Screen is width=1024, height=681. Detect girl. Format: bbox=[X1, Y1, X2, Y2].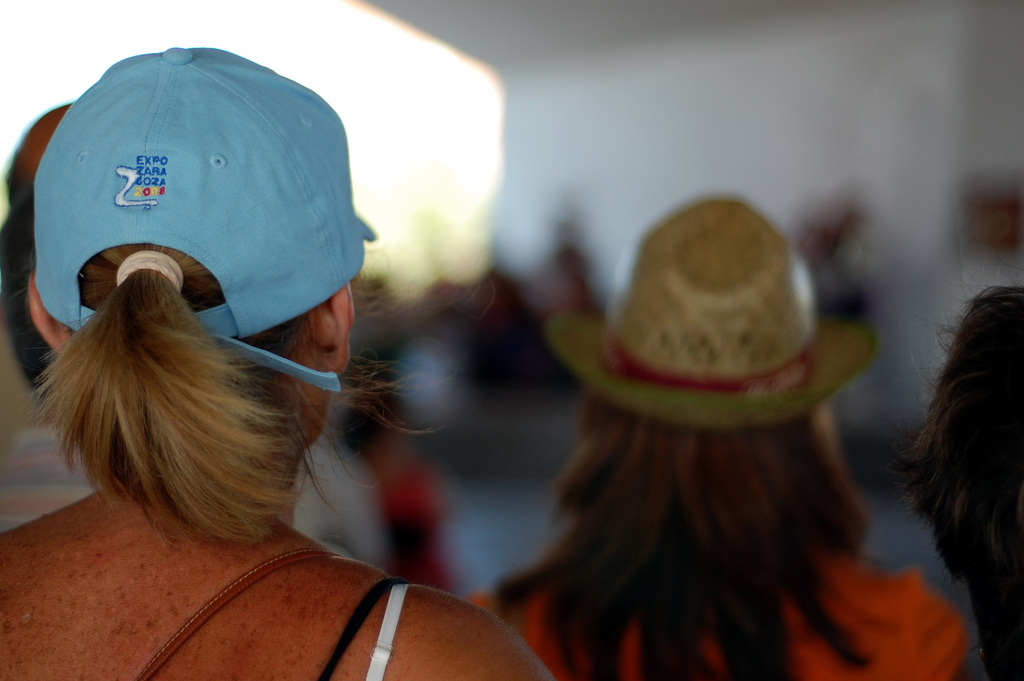
bbox=[470, 188, 966, 680].
